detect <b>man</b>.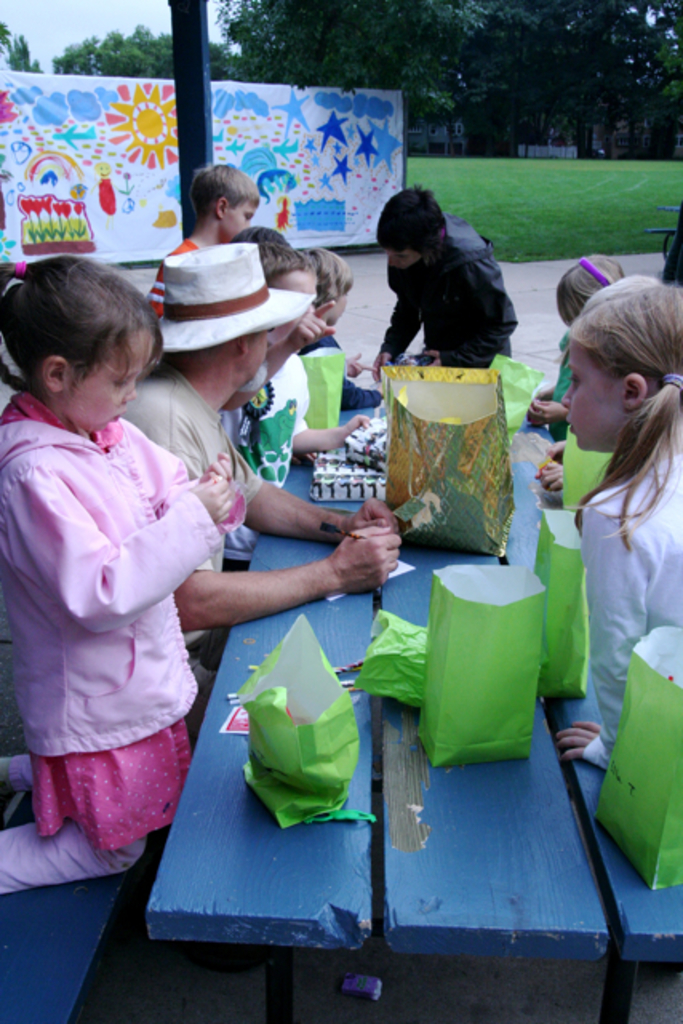
Detected at [109, 230, 408, 736].
